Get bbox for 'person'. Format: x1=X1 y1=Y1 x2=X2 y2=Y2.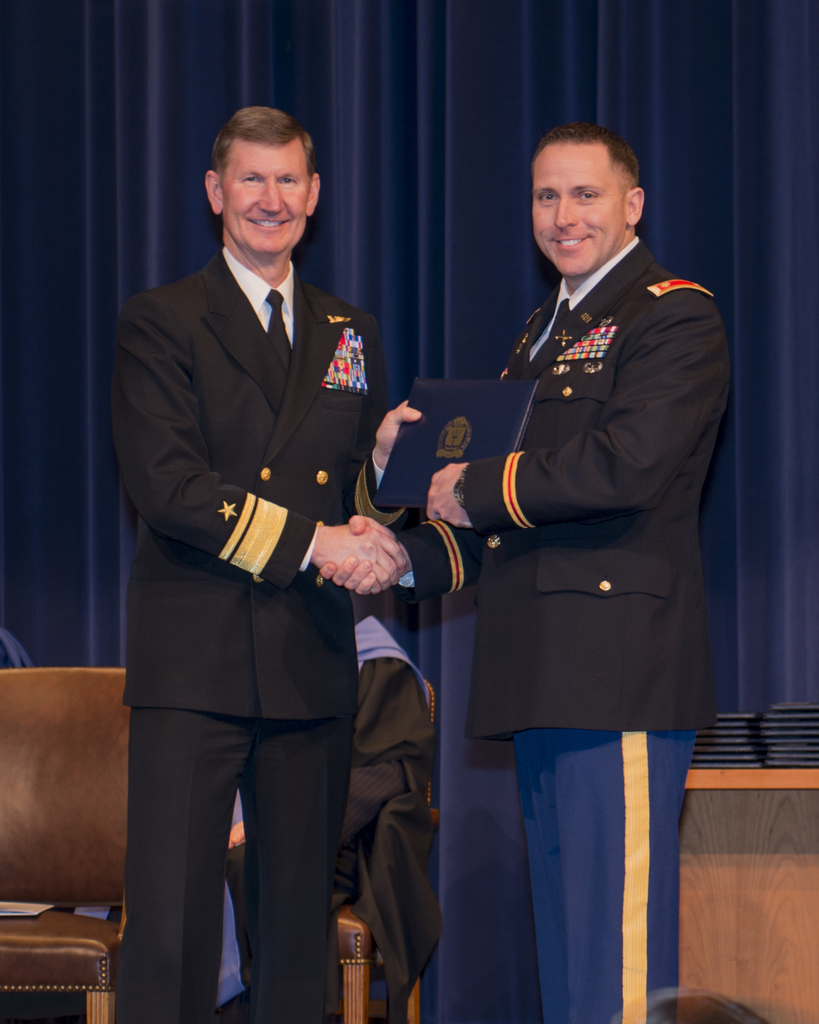
x1=319 y1=118 x2=735 y2=1023.
